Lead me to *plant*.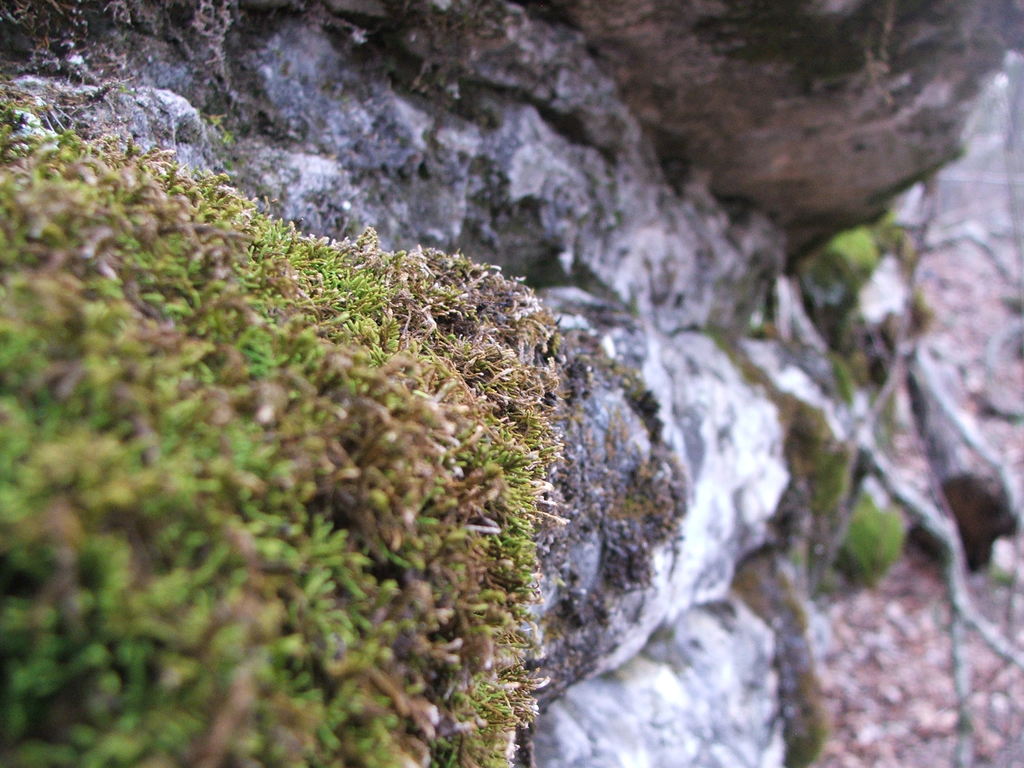
Lead to left=0, top=142, right=583, bottom=767.
